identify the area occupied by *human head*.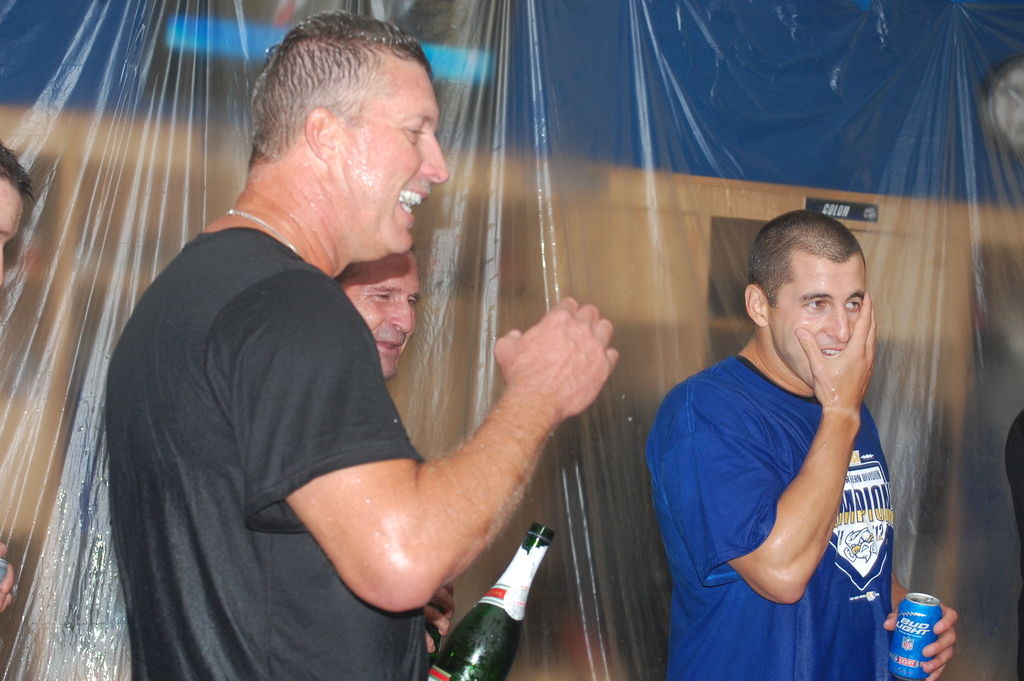
Area: x1=745, y1=208, x2=872, y2=391.
